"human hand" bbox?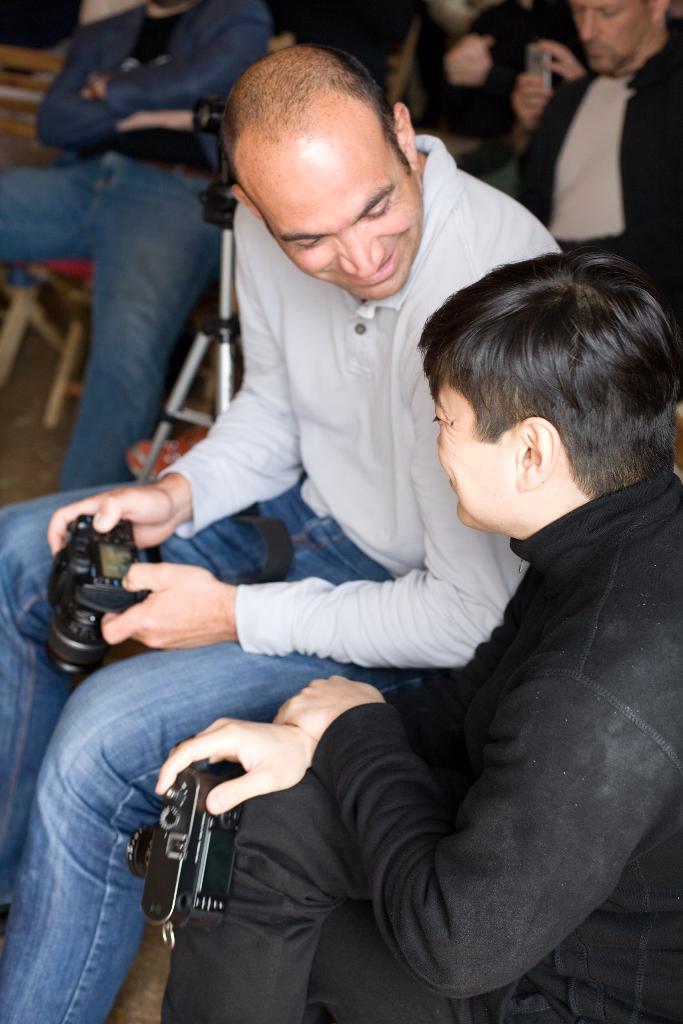
Rect(511, 76, 552, 129)
